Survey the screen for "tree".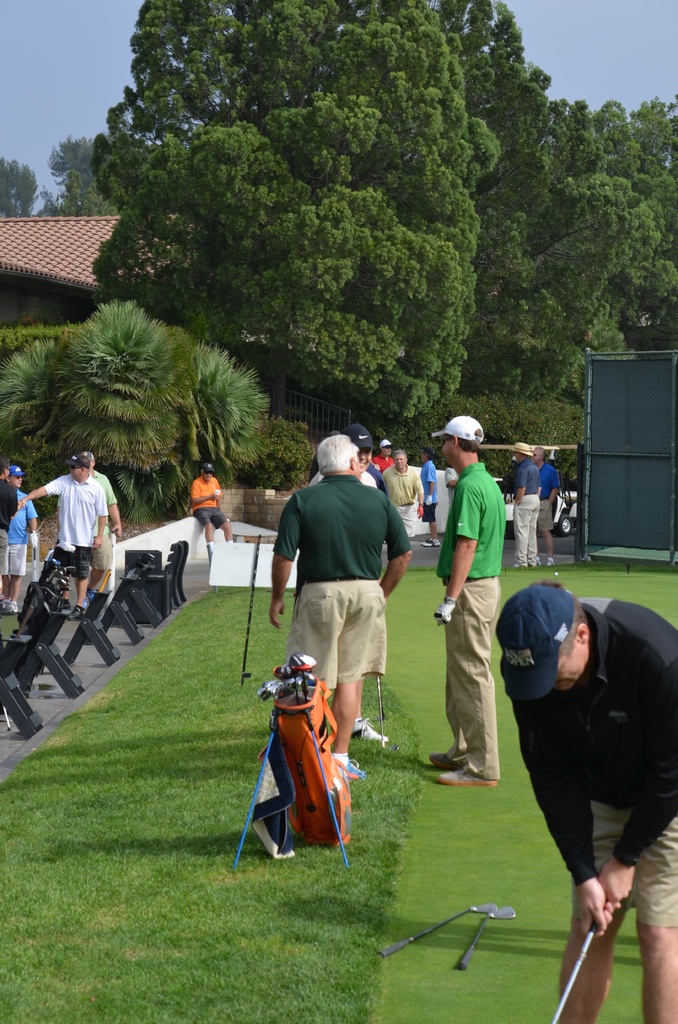
Survey found: pyautogui.locateOnScreen(74, 29, 581, 349).
